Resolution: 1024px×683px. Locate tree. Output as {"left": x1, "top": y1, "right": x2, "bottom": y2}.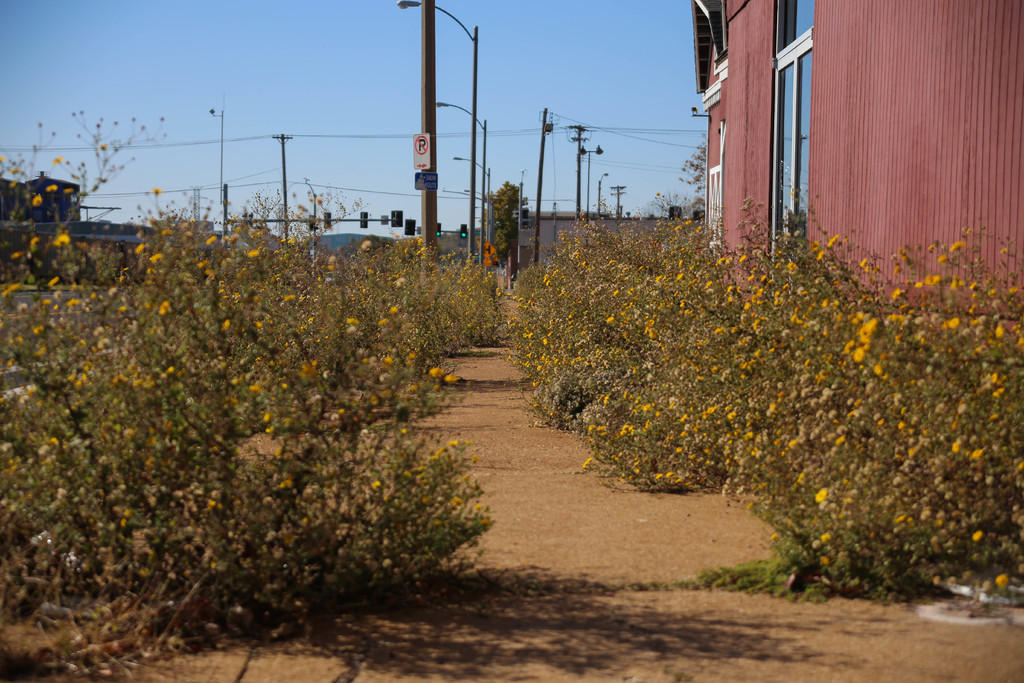
{"left": 676, "top": 144, "right": 709, "bottom": 215}.
